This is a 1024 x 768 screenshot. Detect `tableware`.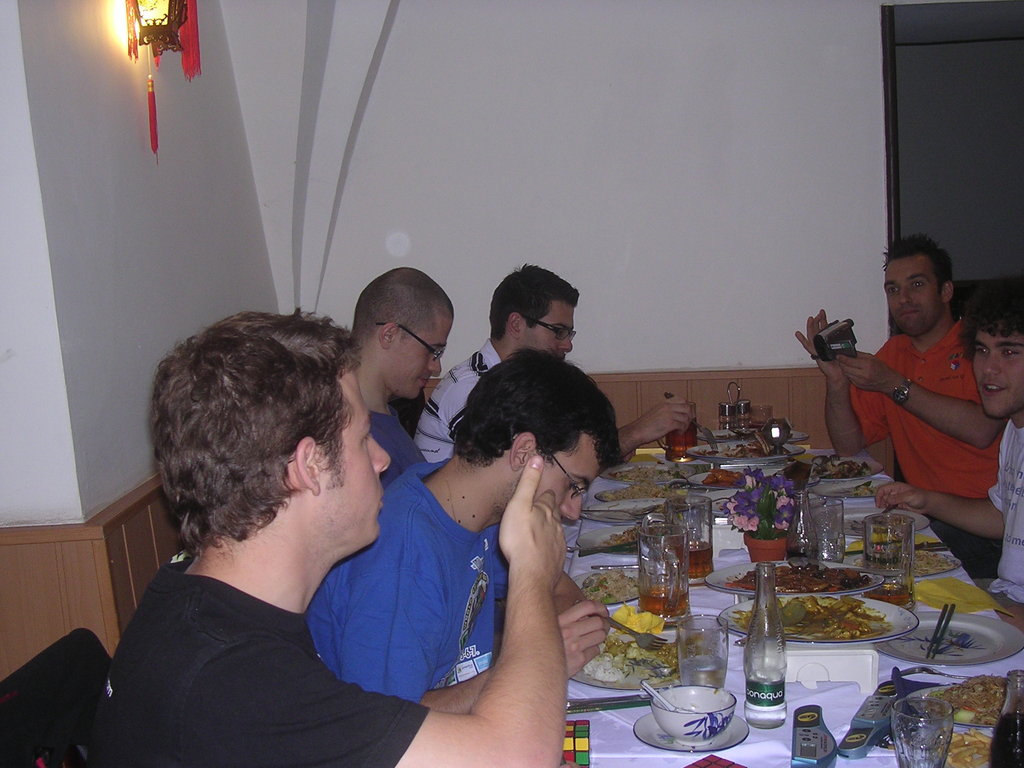
[x1=566, y1=692, x2=657, y2=707].
